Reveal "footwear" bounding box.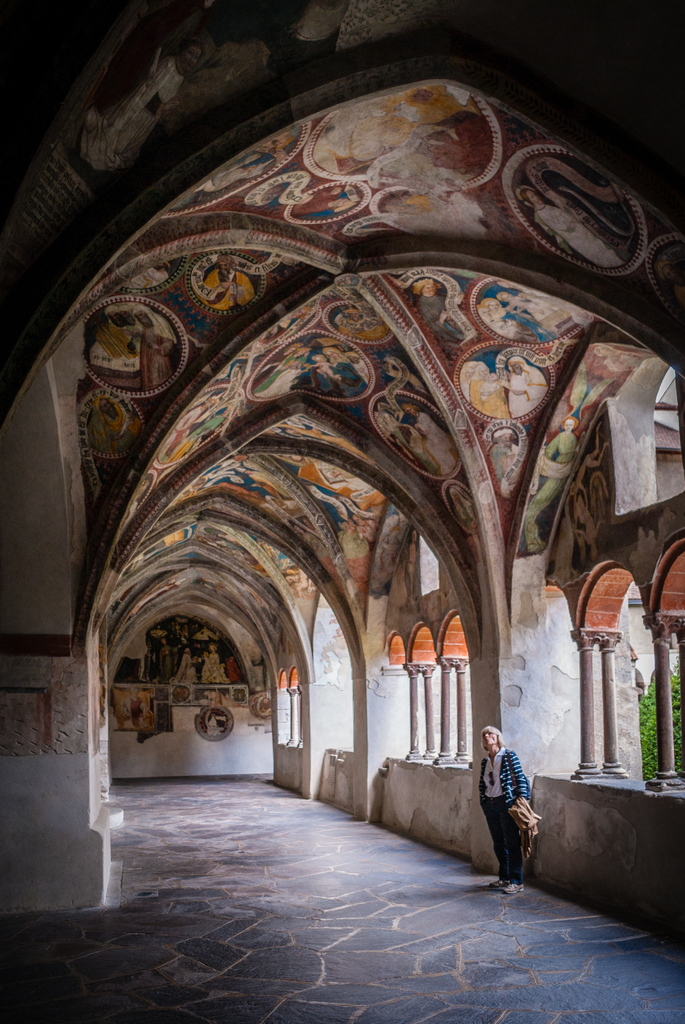
Revealed: 484:877:508:891.
